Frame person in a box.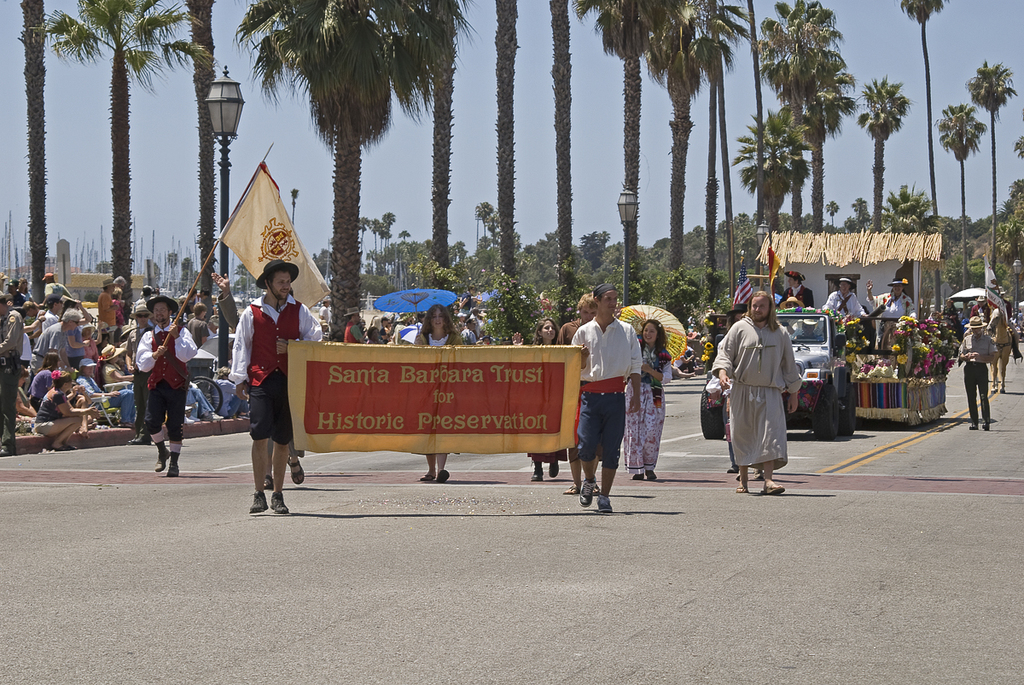
rect(712, 289, 801, 501).
